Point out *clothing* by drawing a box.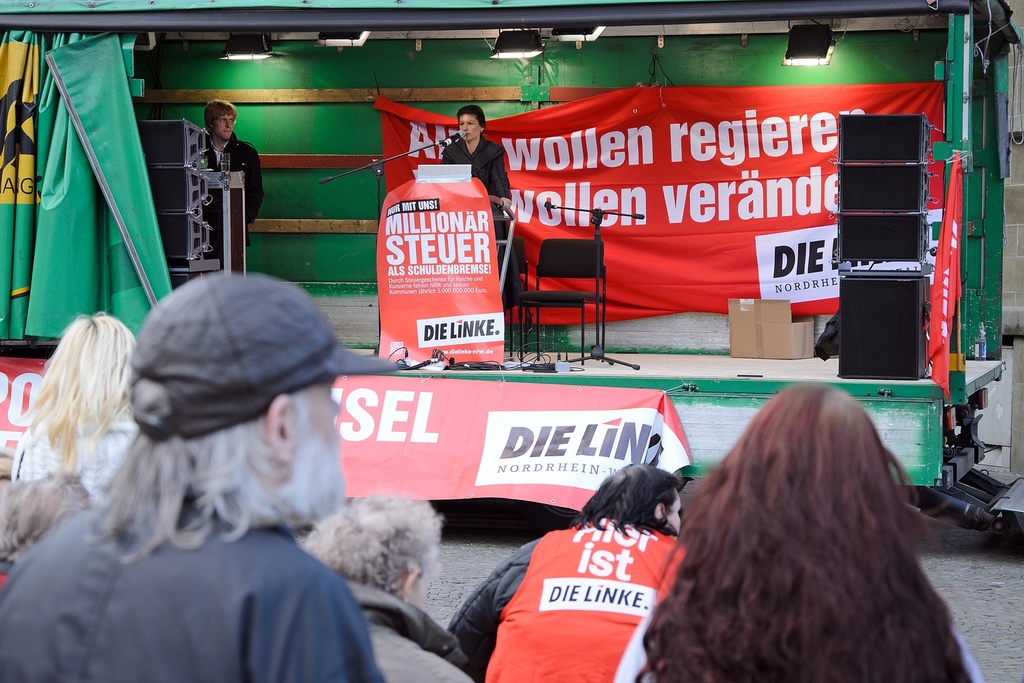
(335,577,486,682).
